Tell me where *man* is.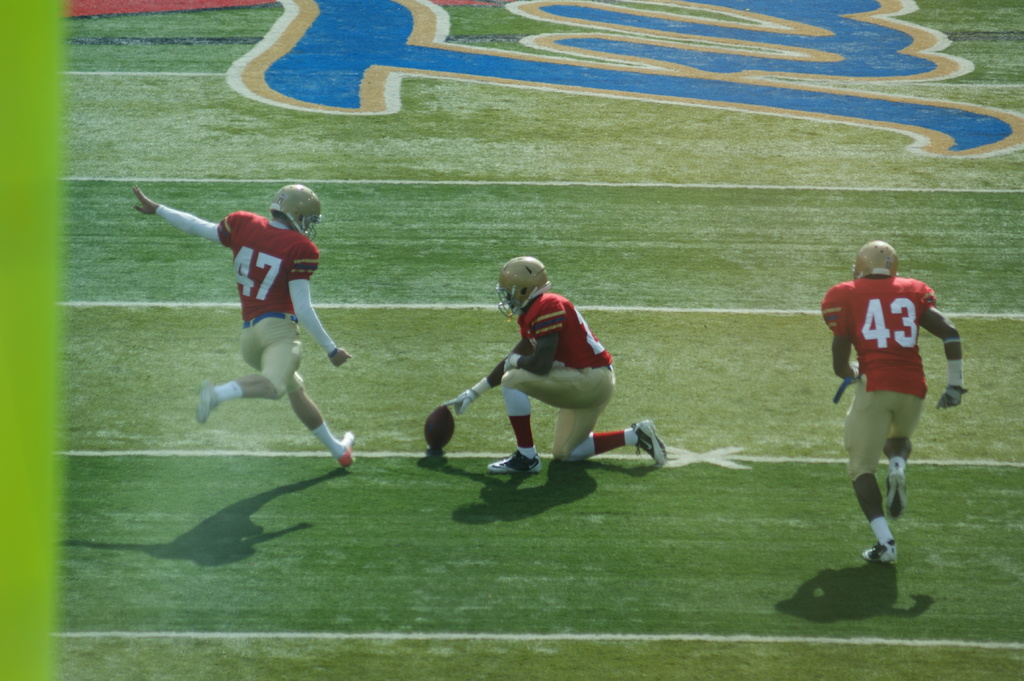
*man* is at x1=821 y1=236 x2=973 y2=566.
